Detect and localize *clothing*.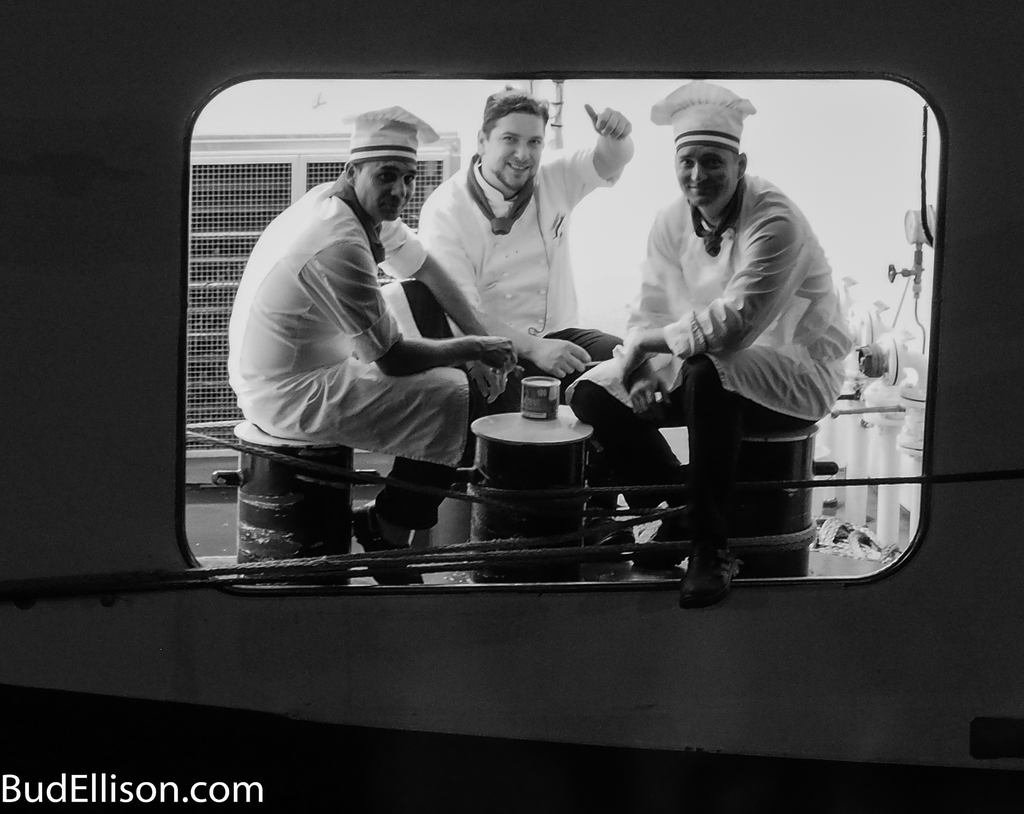
Localized at BBox(546, 156, 856, 528).
